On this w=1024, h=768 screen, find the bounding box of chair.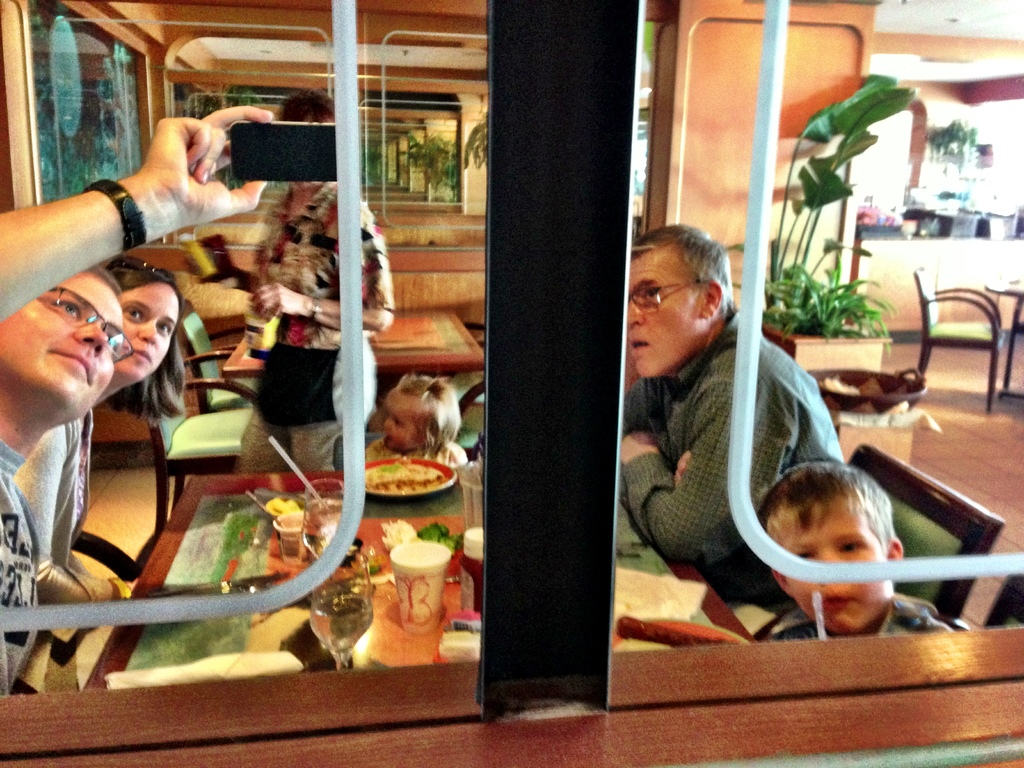
Bounding box: x1=843, y1=440, x2=1003, y2=627.
